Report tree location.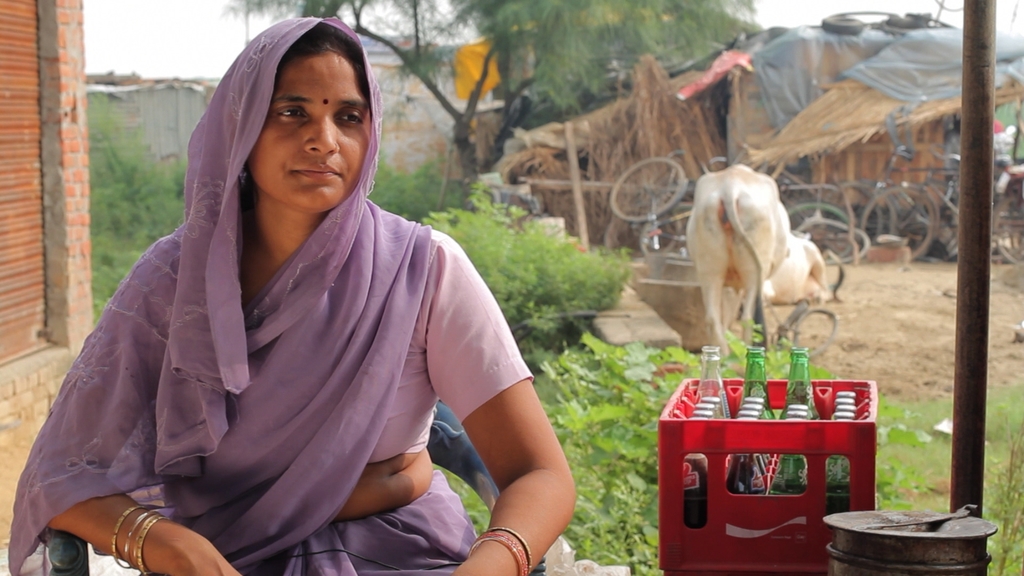
Report: [x1=221, y1=0, x2=763, y2=177].
